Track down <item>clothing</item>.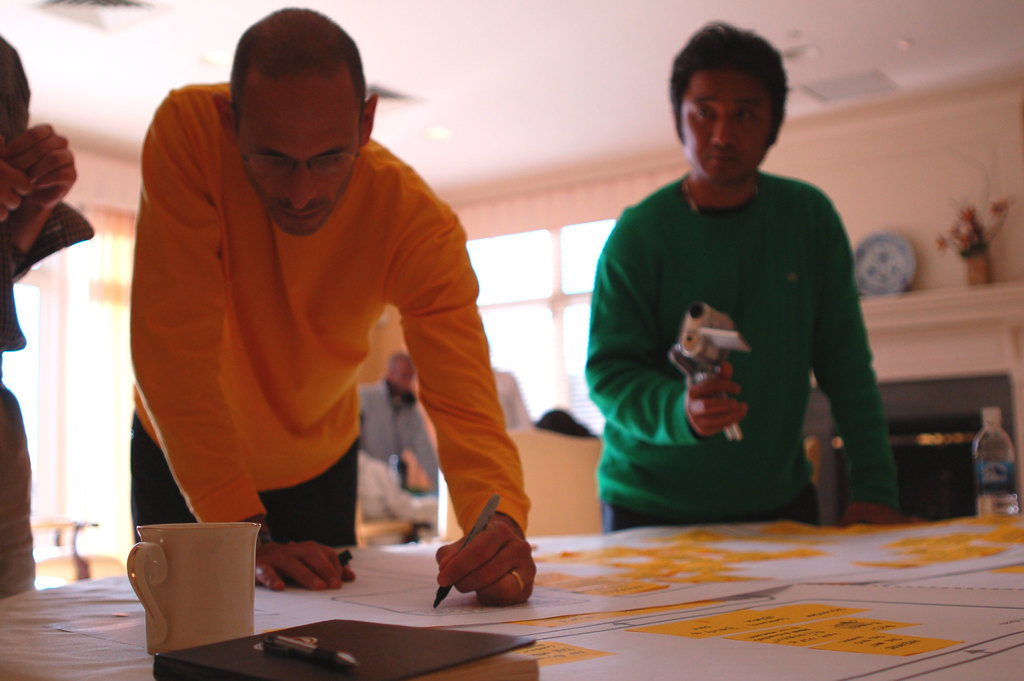
Tracked to (left=2, top=190, right=99, bottom=375).
